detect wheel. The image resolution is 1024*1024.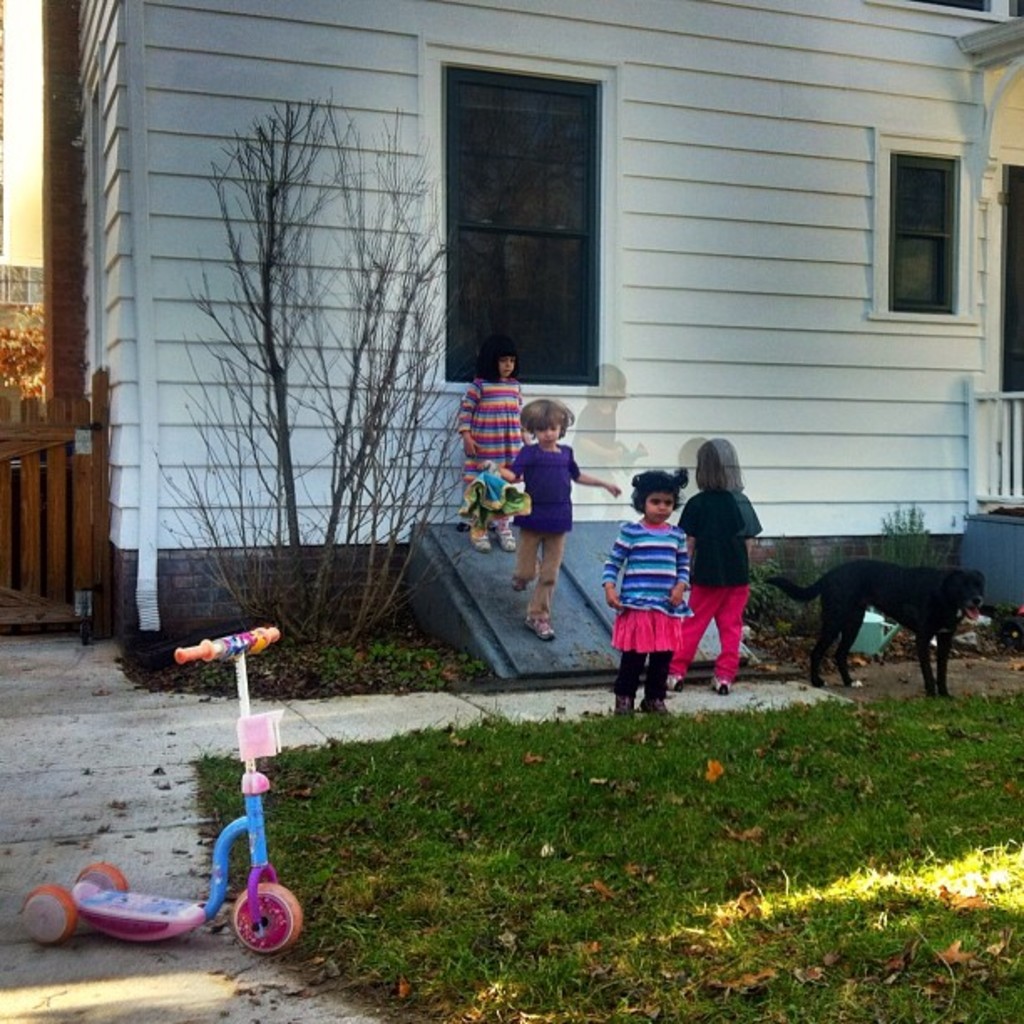
detection(77, 863, 125, 904).
